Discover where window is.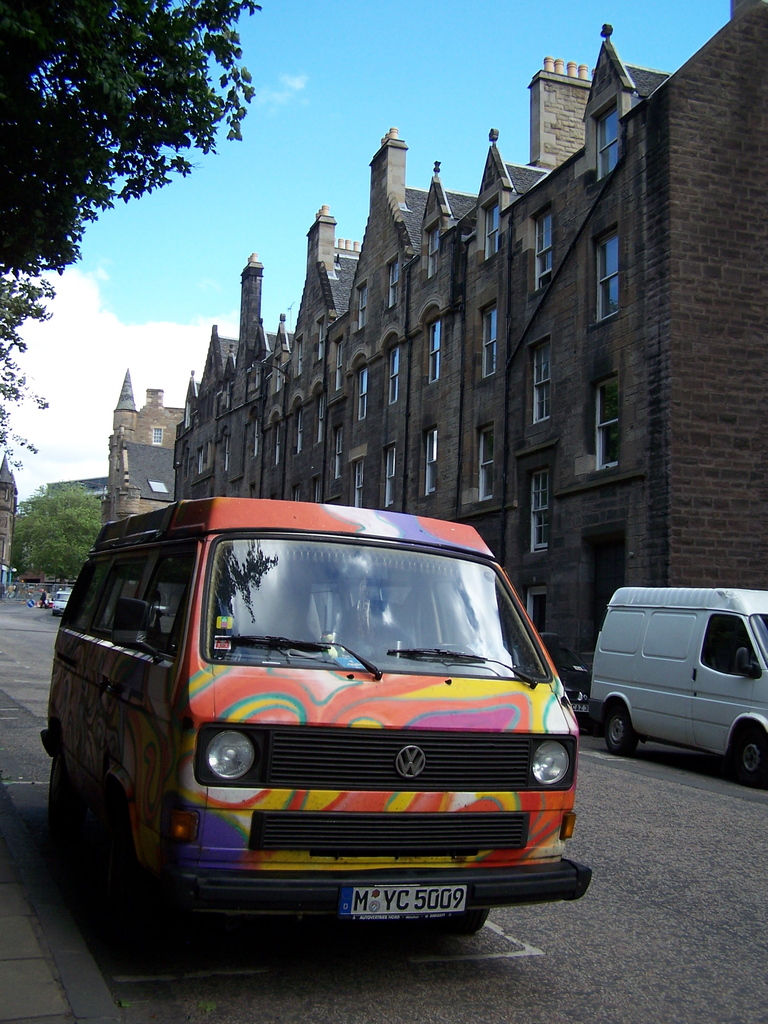
Discovered at [423,223,435,279].
